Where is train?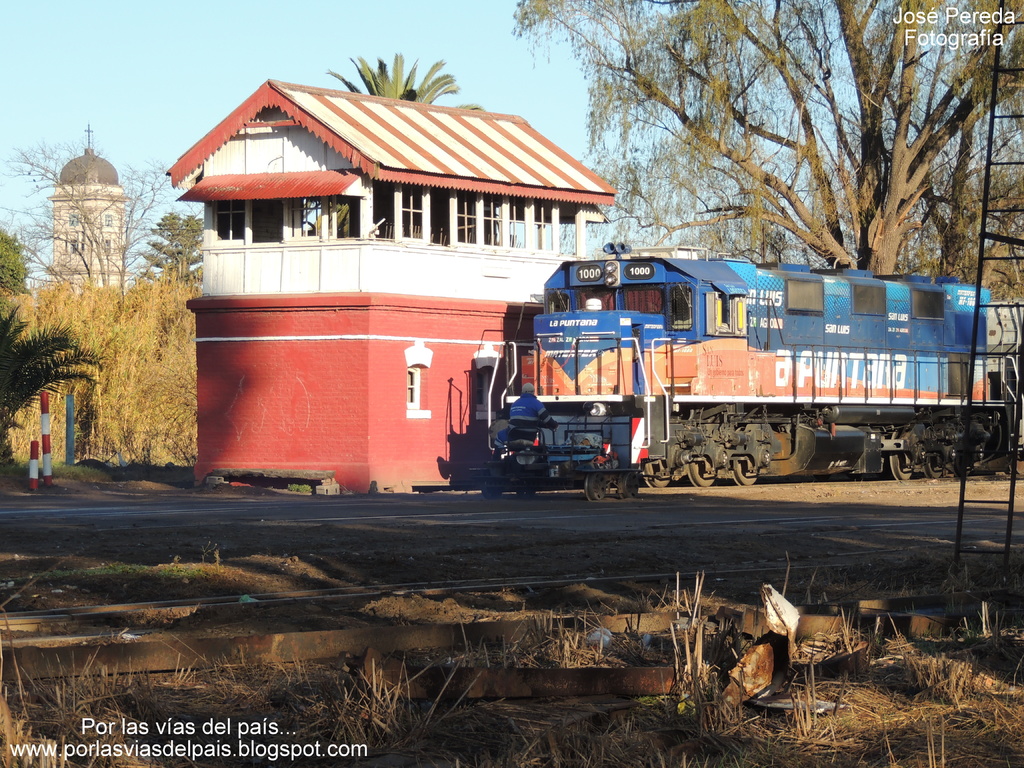
pyautogui.locateOnScreen(486, 246, 1023, 488).
